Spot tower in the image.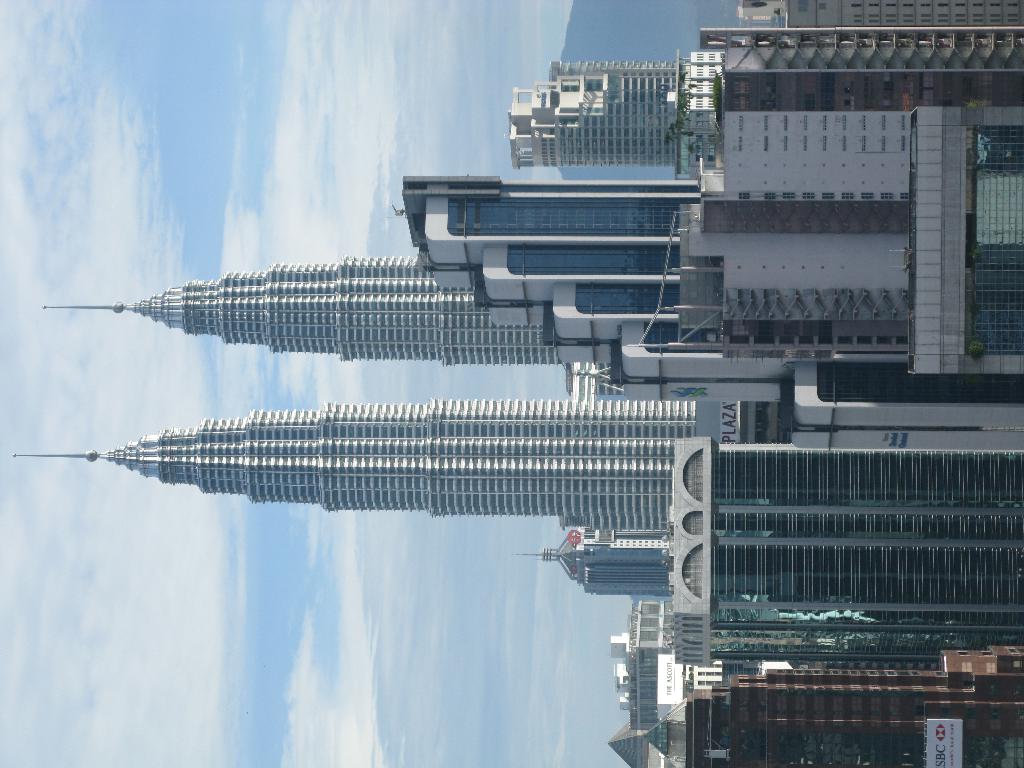
tower found at crop(552, 534, 686, 596).
